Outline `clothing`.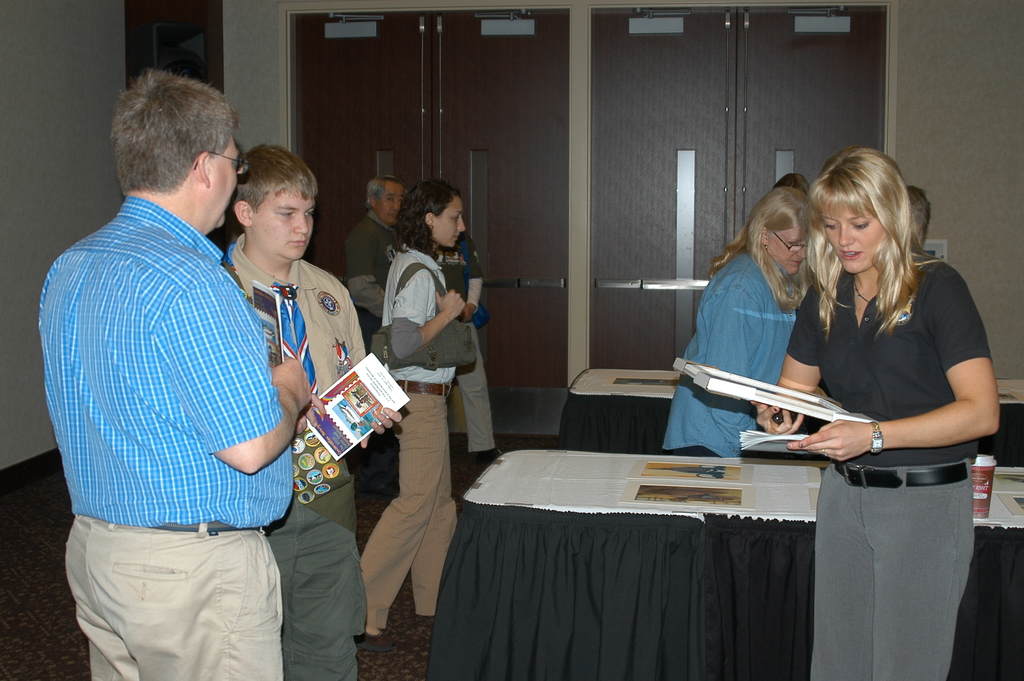
Outline: <box>665,250,797,462</box>.
